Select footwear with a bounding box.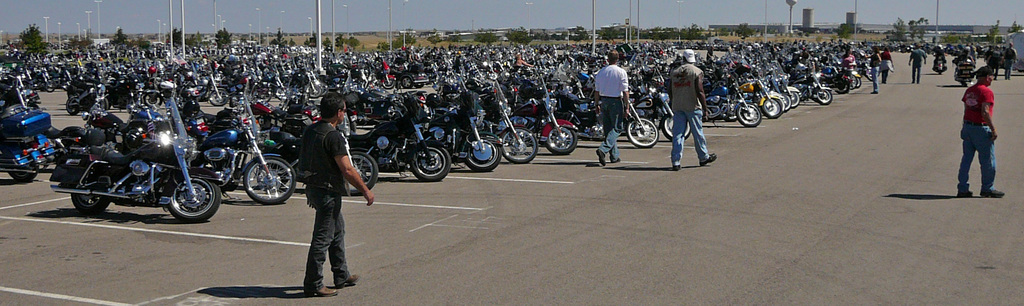
{"left": 701, "top": 152, "right": 719, "bottom": 168}.
